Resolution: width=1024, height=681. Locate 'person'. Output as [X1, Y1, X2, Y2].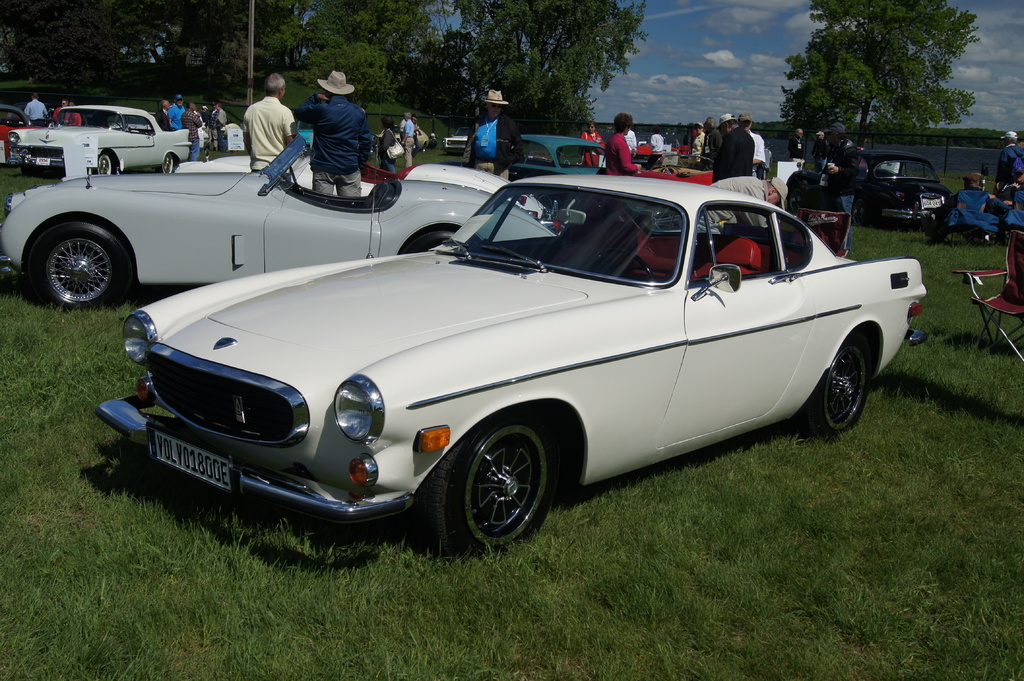
[602, 109, 640, 176].
